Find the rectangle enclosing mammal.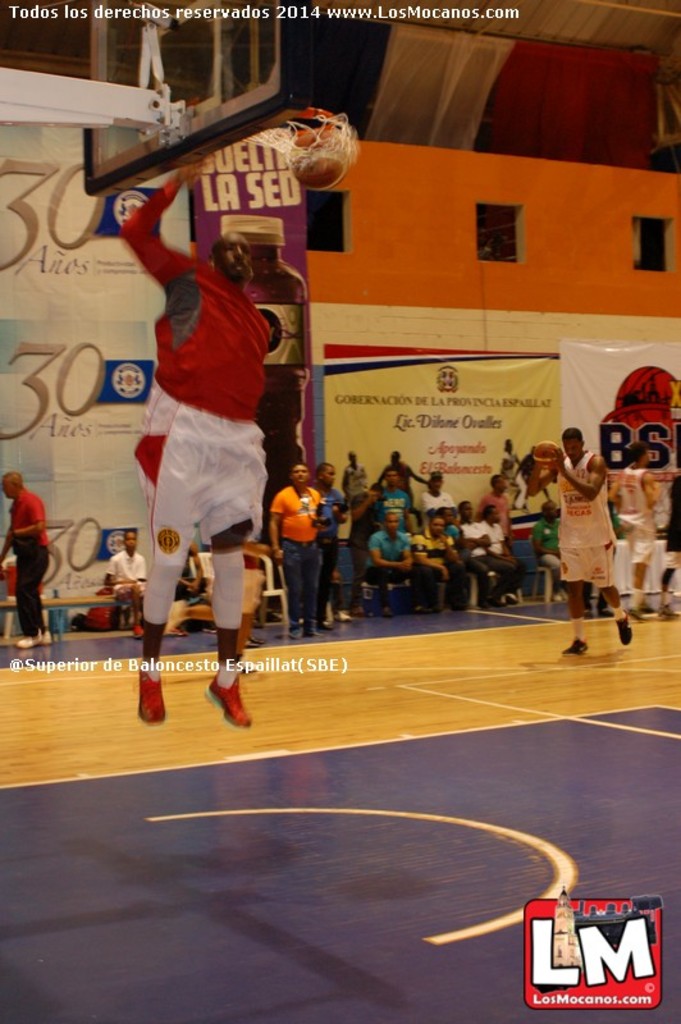
bbox=[380, 453, 429, 490].
